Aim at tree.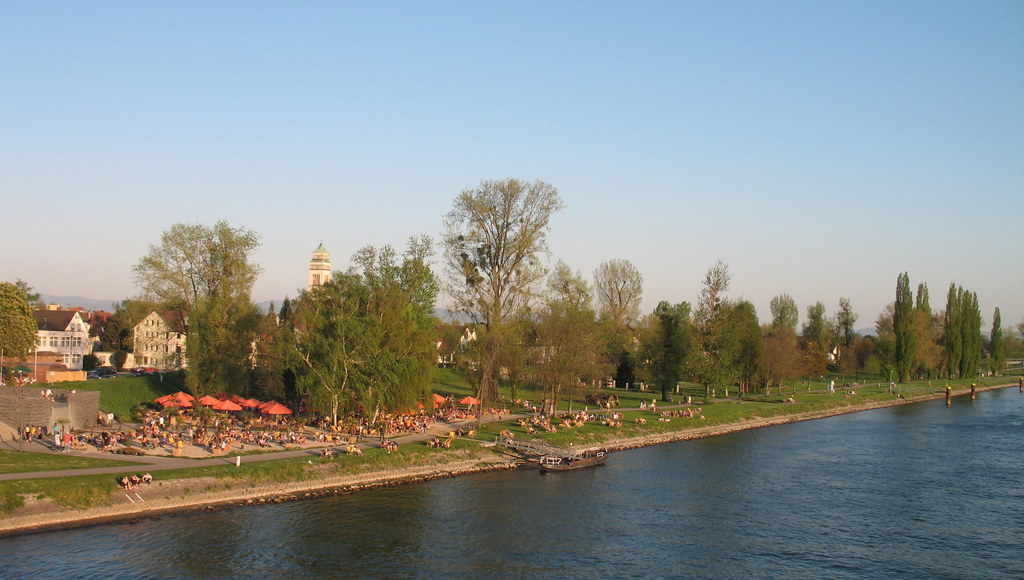
Aimed at x1=836, y1=299, x2=857, y2=372.
